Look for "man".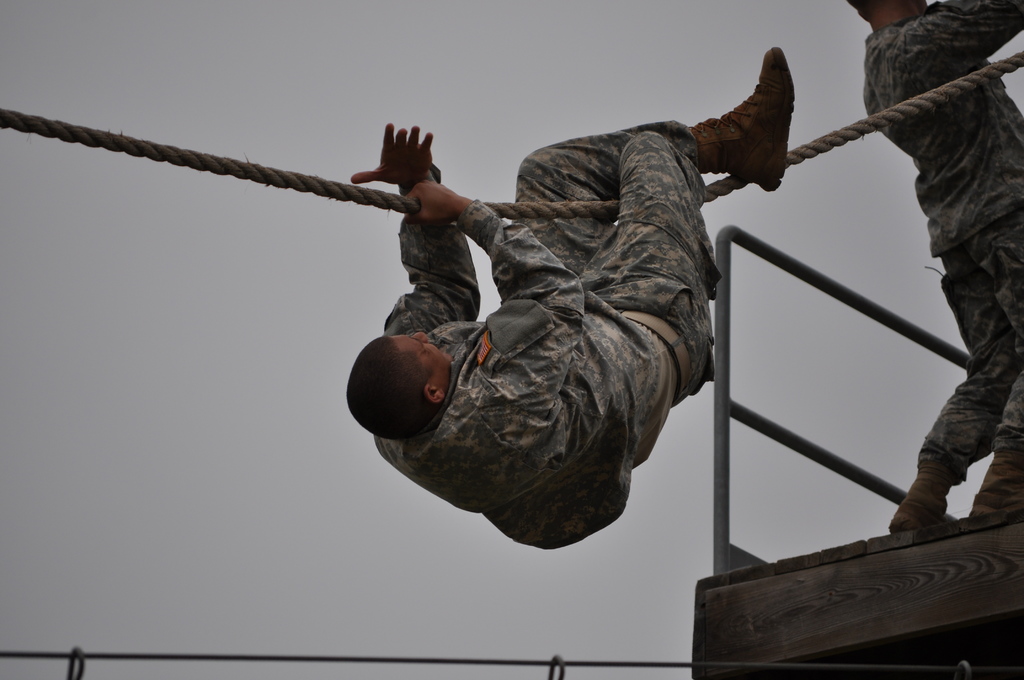
Found: 843/0/1023/531.
